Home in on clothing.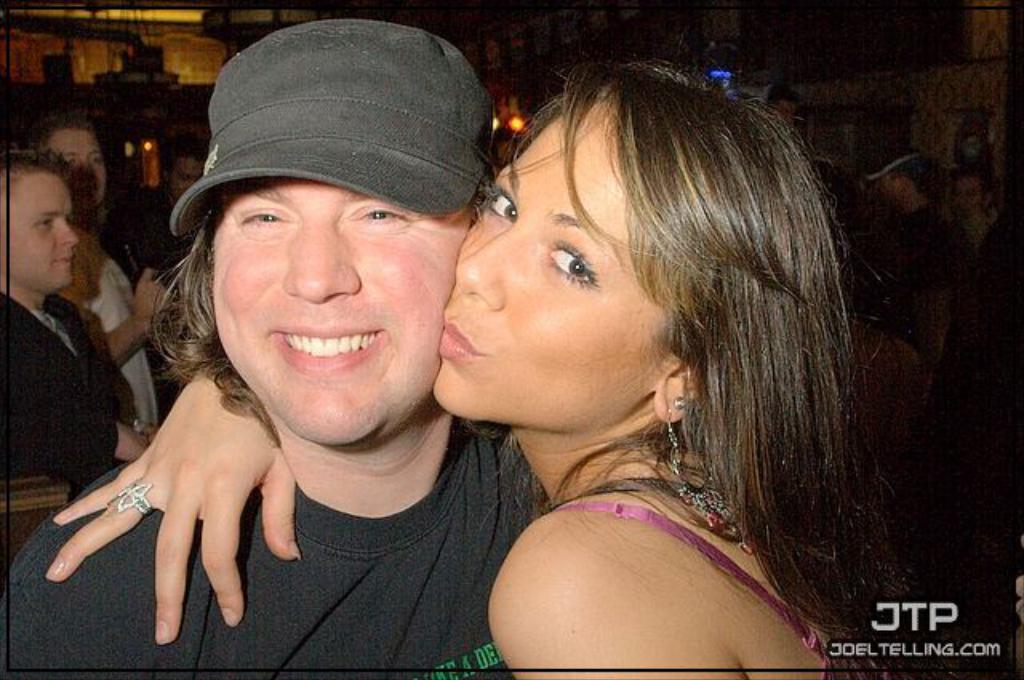
Homed in at [2, 293, 134, 488].
